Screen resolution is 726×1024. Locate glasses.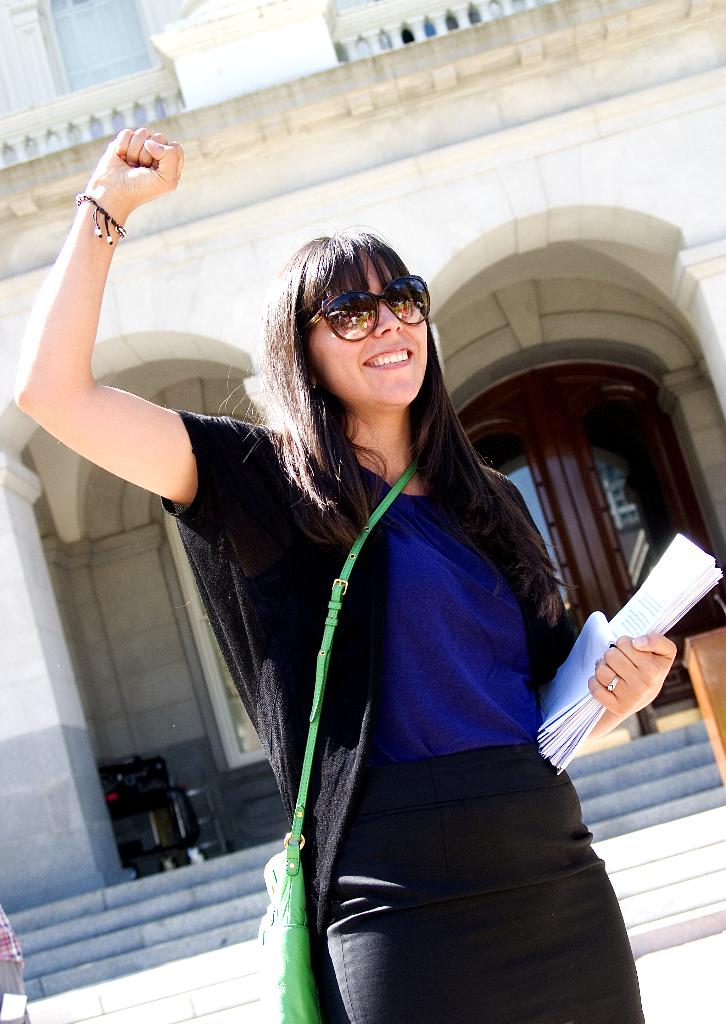
<box>308,278,435,333</box>.
